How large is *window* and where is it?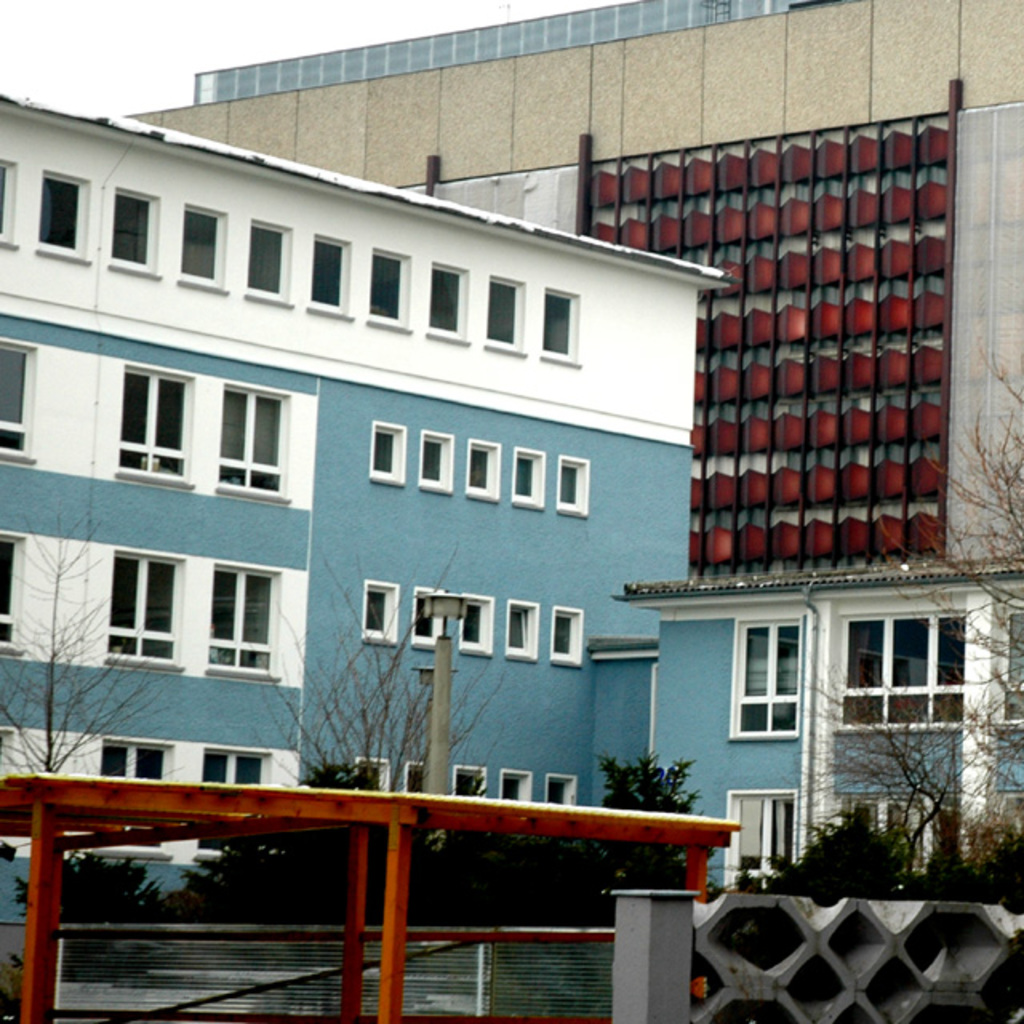
Bounding box: [821, 781, 962, 882].
